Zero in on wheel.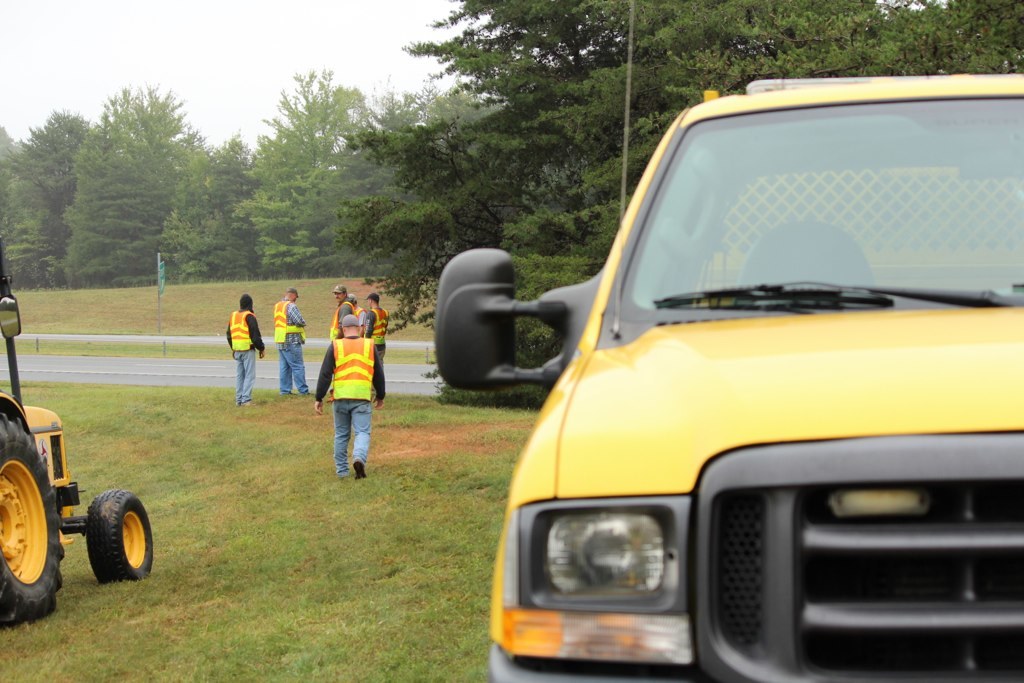
Zeroed in: pyautogui.locateOnScreen(0, 415, 62, 626).
